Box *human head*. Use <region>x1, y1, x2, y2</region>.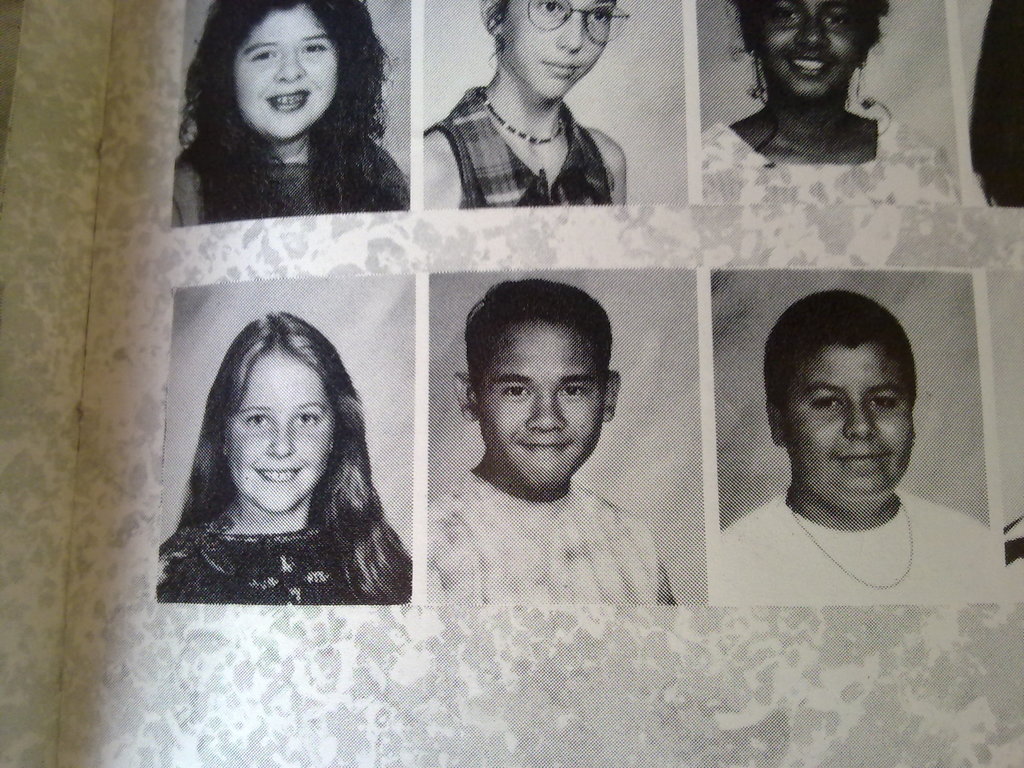
<region>762, 290, 926, 503</region>.
